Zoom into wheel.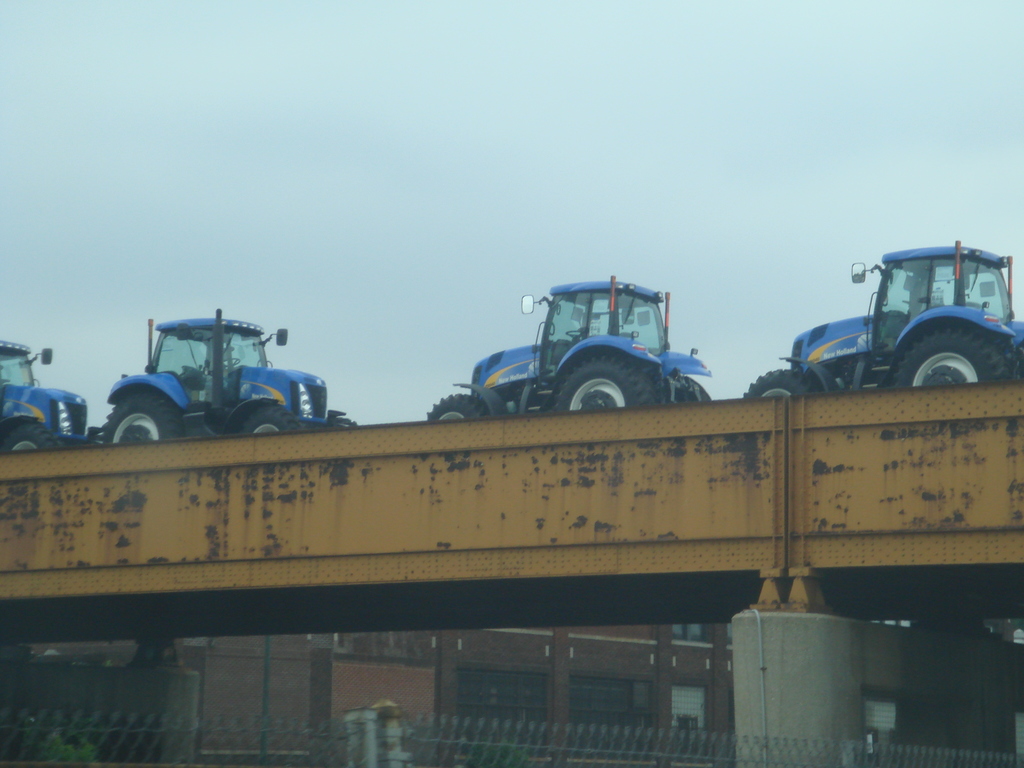
Zoom target: [890,319,1018,391].
